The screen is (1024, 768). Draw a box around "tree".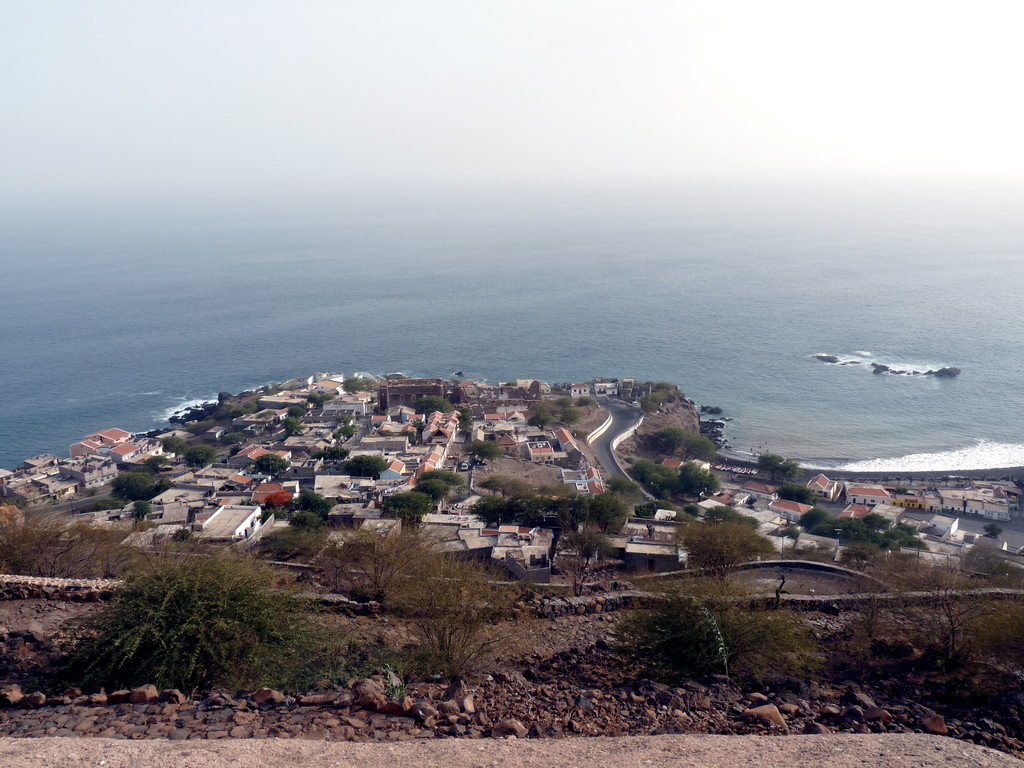
x1=333 y1=577 x2=507 y2=741.
